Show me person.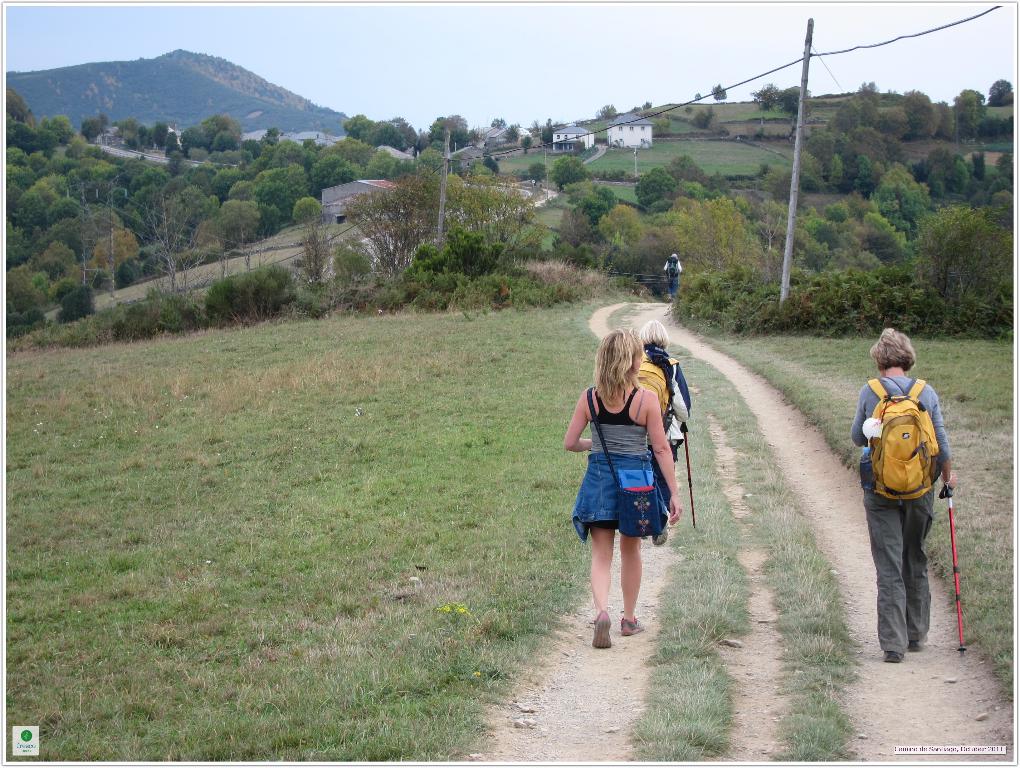
person is here: bbox=(626, 313, 690, 543).
